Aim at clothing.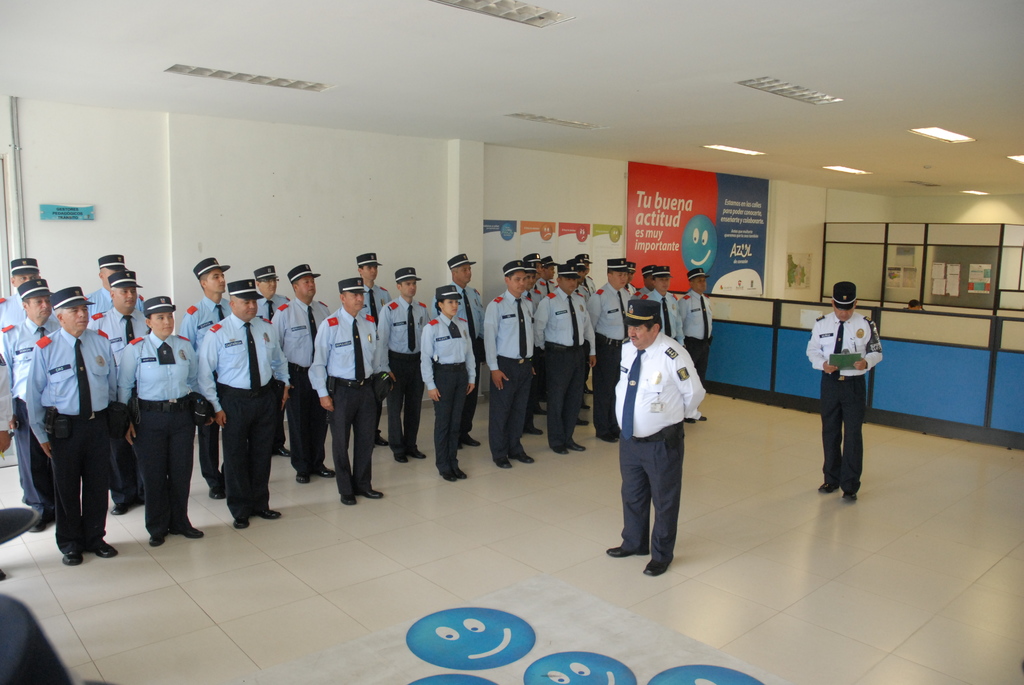
Aimed at [306, 304, 382, 494].
